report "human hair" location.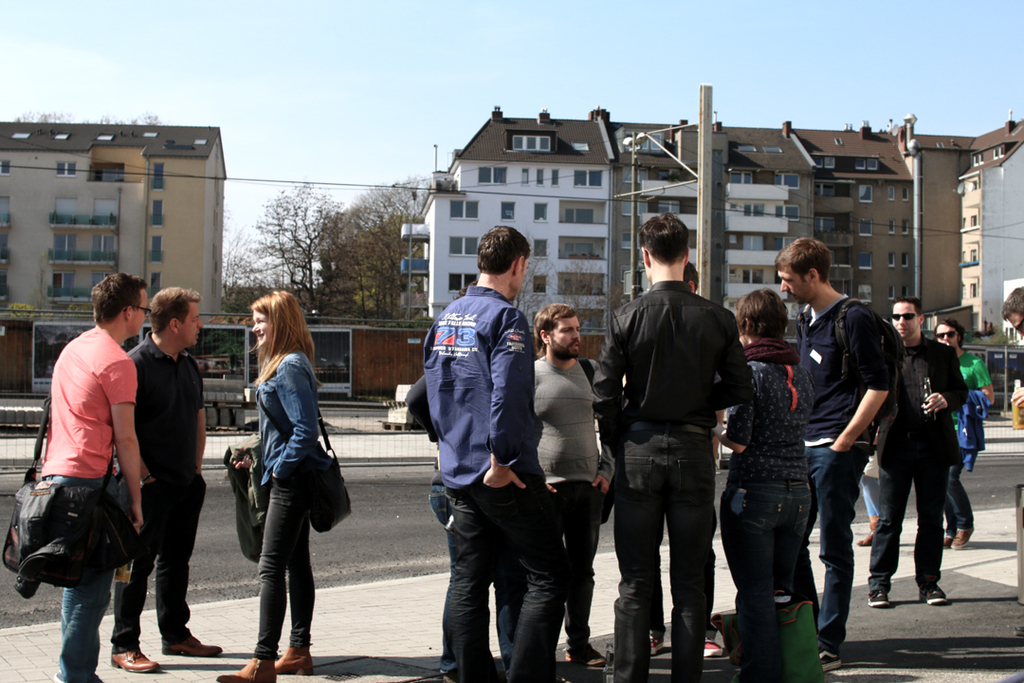
Report: {"left": 229, "top": 284, "right": 310, "bottom": 393}.
